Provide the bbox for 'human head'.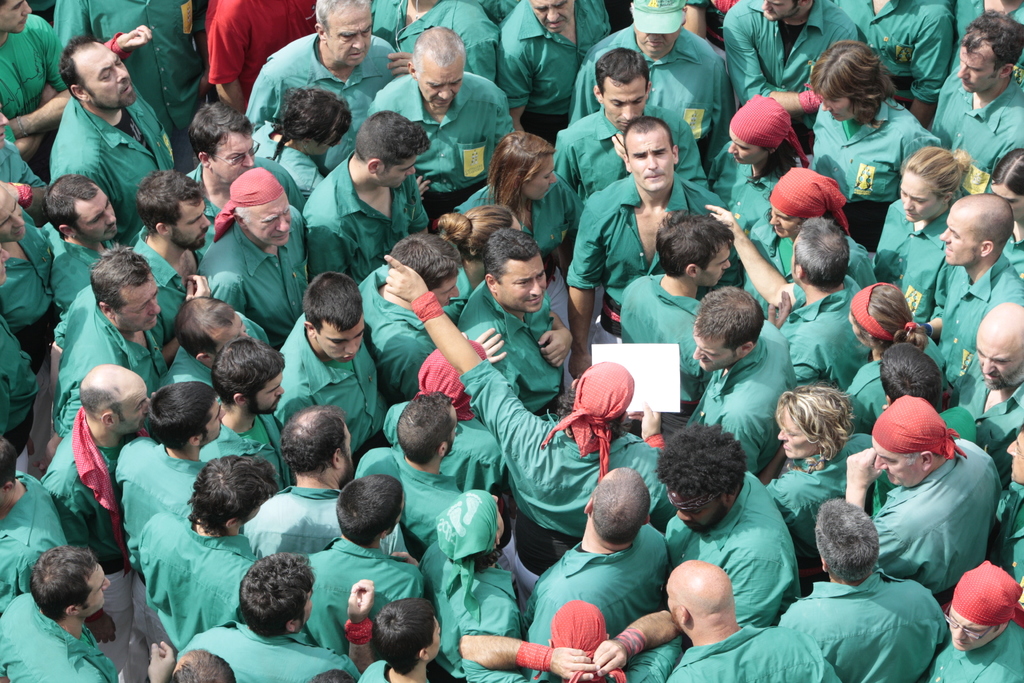
locate(580, 361, 634, 424).
